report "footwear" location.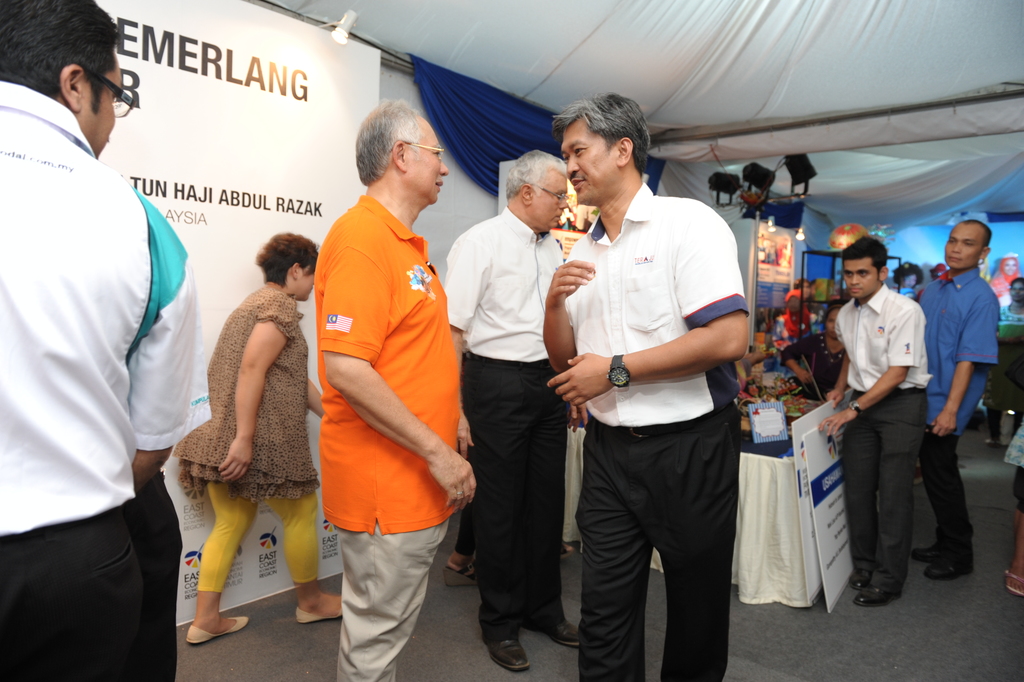
Report: [855, 573, 871, 588].
